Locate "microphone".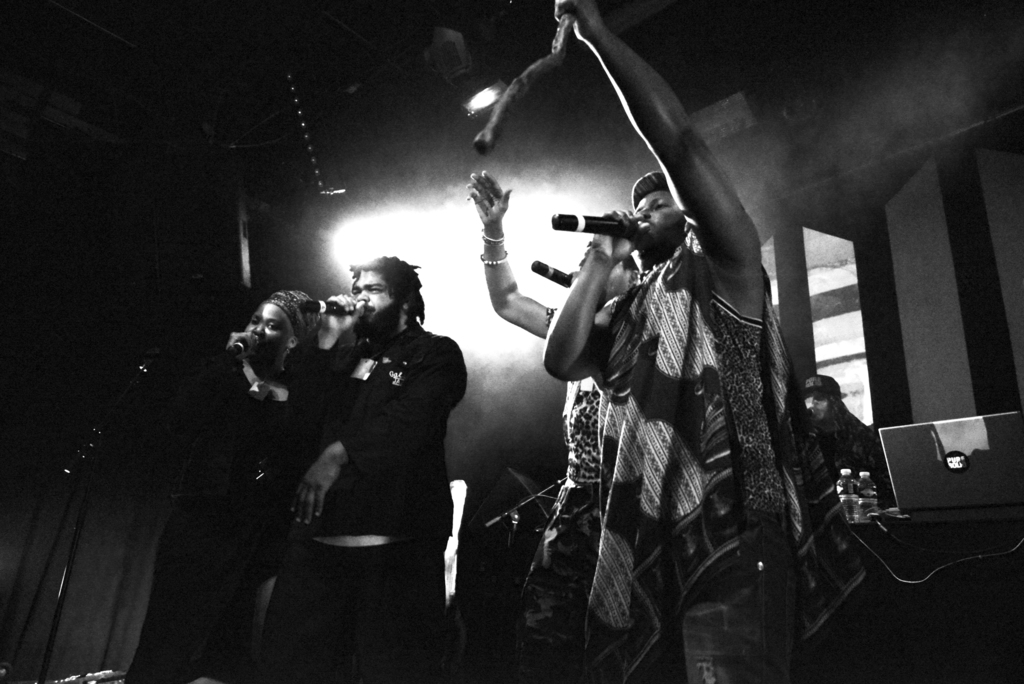
Bounding box: select_region(530, 257, 577, 286).
